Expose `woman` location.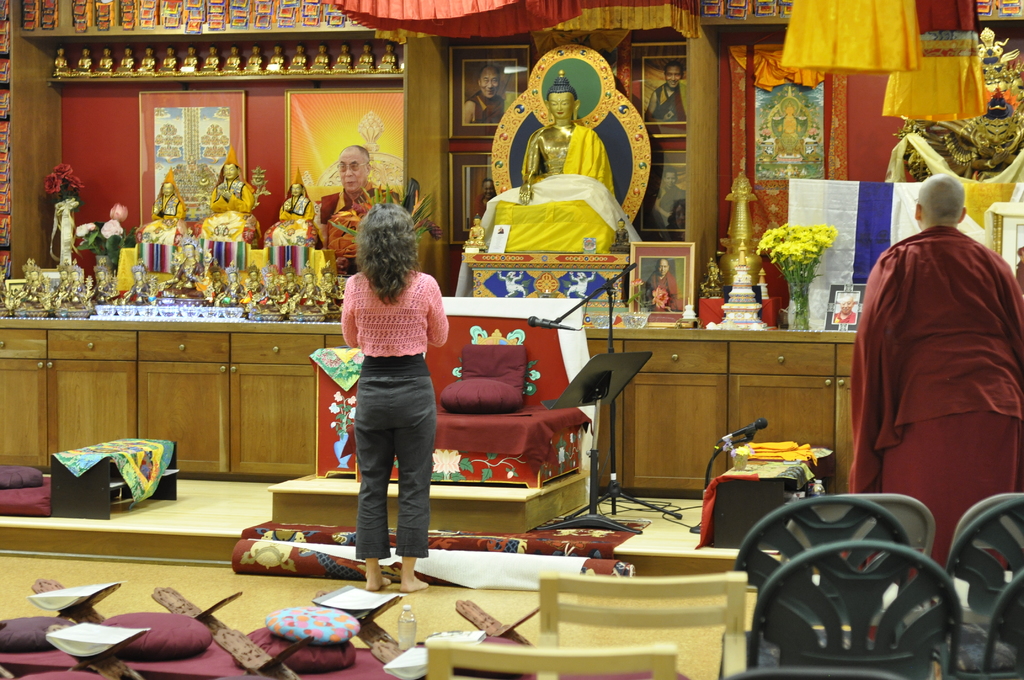
Exposed at x1=342 y1=197 x2=464 y2=588.
